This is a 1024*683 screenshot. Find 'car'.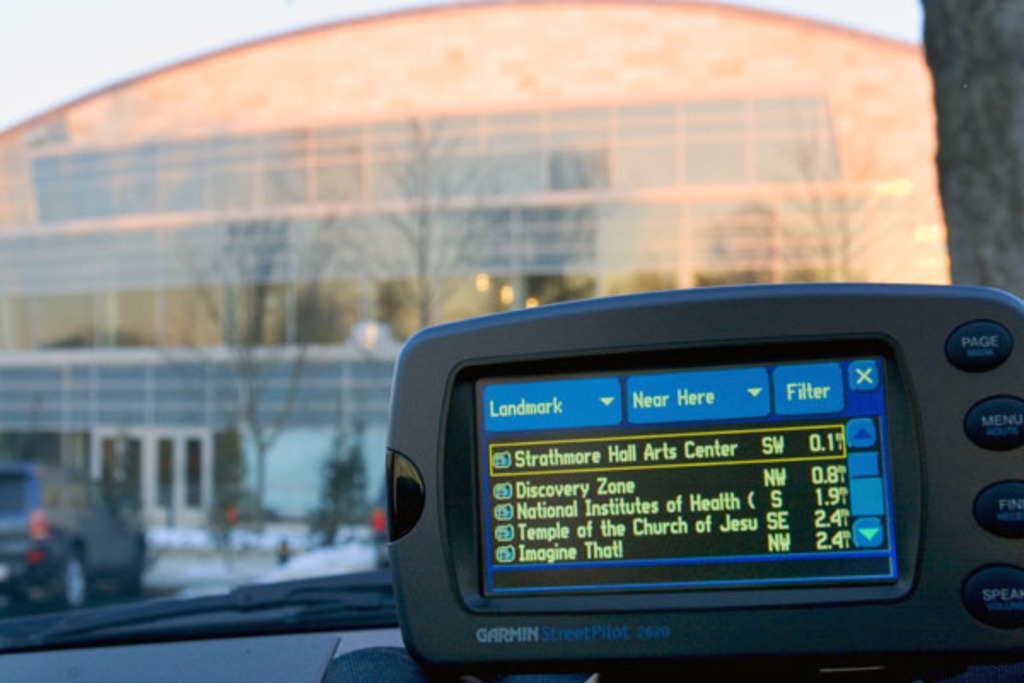
Bounding box: 0:459:148:598.
